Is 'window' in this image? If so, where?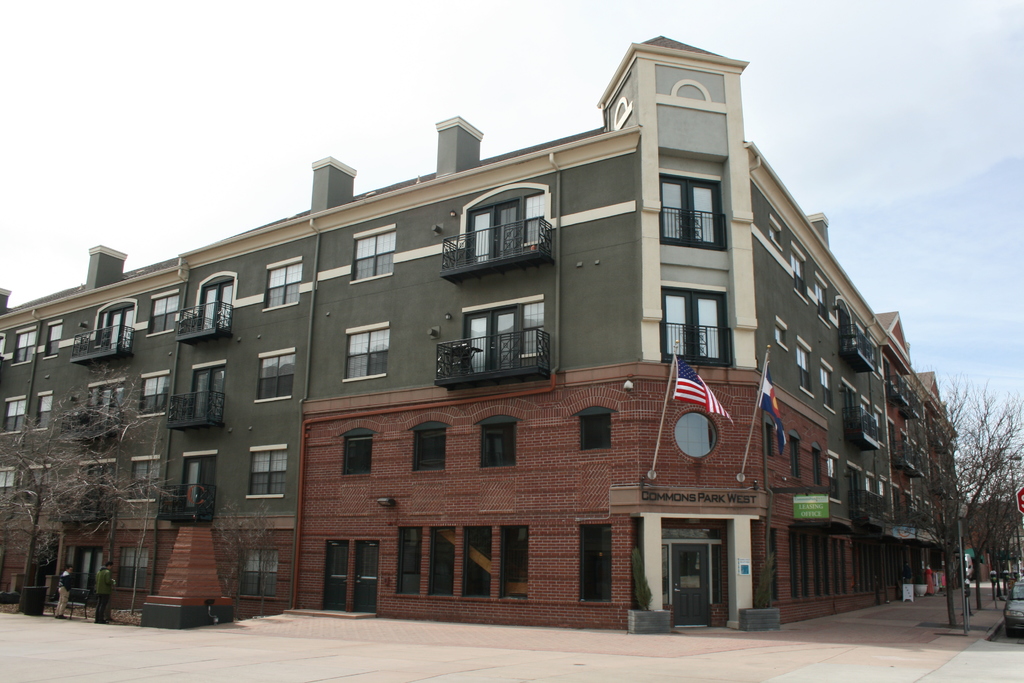
Yes, at 237,553,284,599.
